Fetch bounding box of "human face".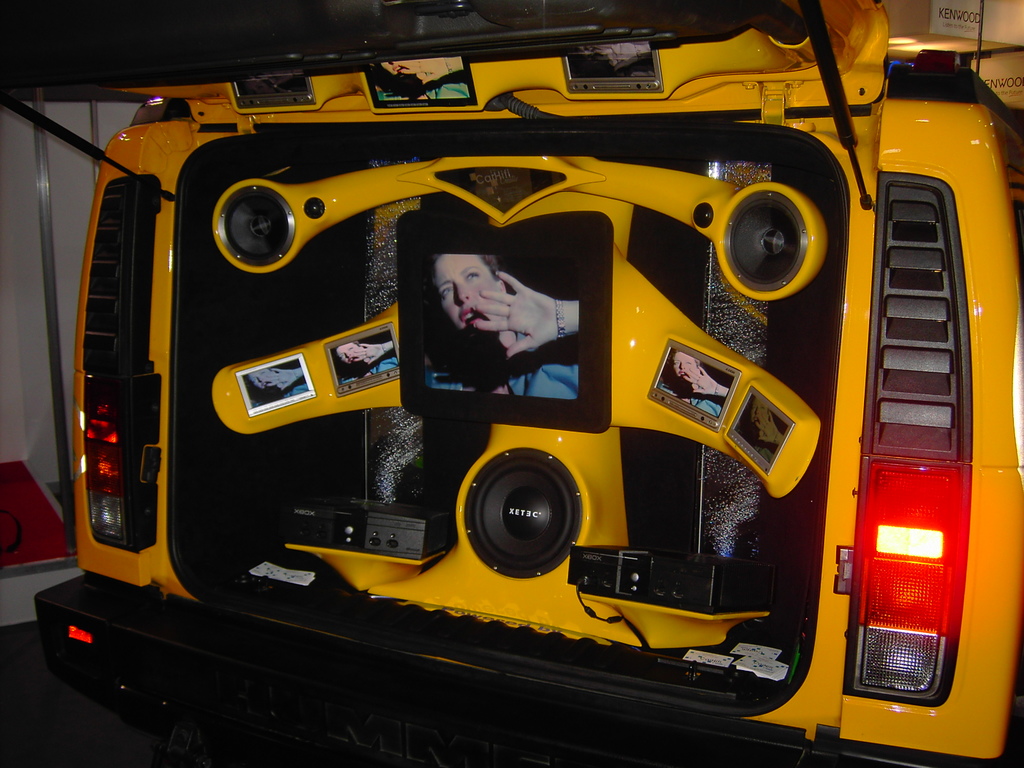
Bbox: bbox=(675, 352, 696, 378).
